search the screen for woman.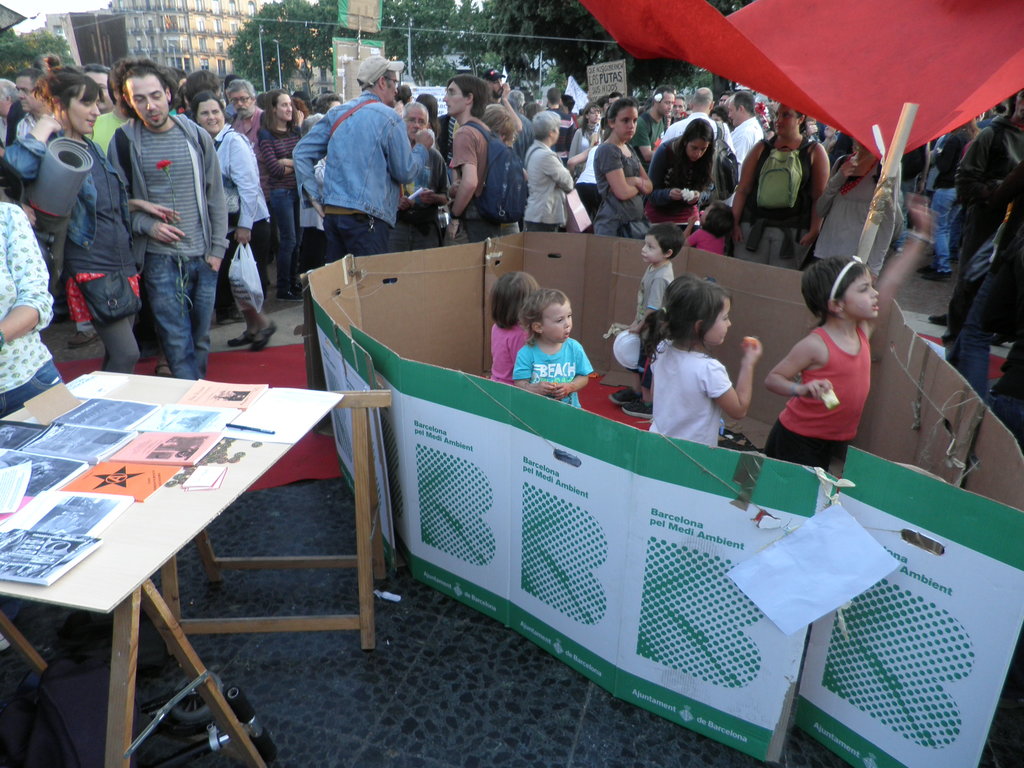
Found at <bbox>567, 100, 599, 177</bbox>.
